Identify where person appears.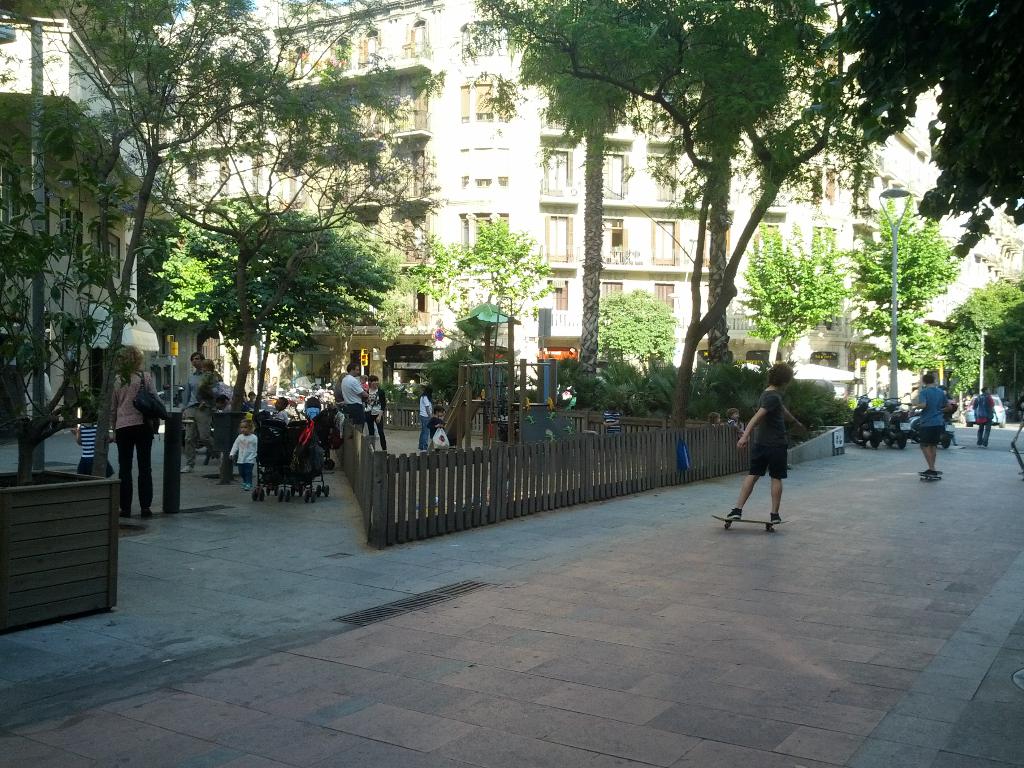
Appears at <bbox>107, 344, 168, 504</bbox>.
